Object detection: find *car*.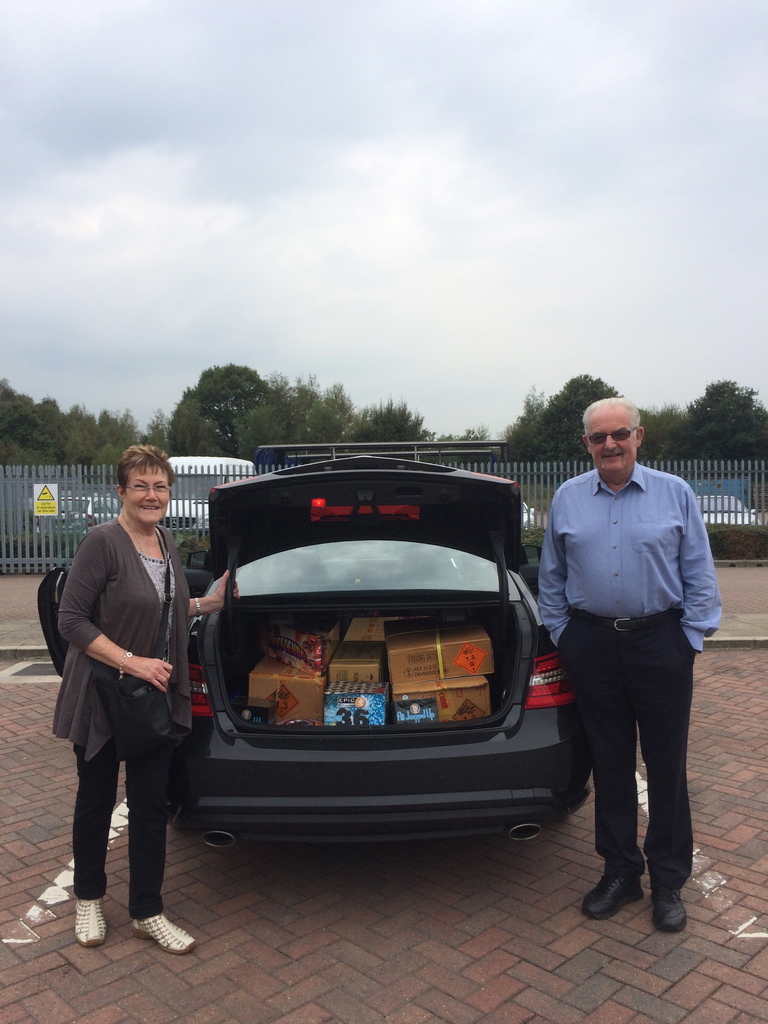
(694,493,764,528).
